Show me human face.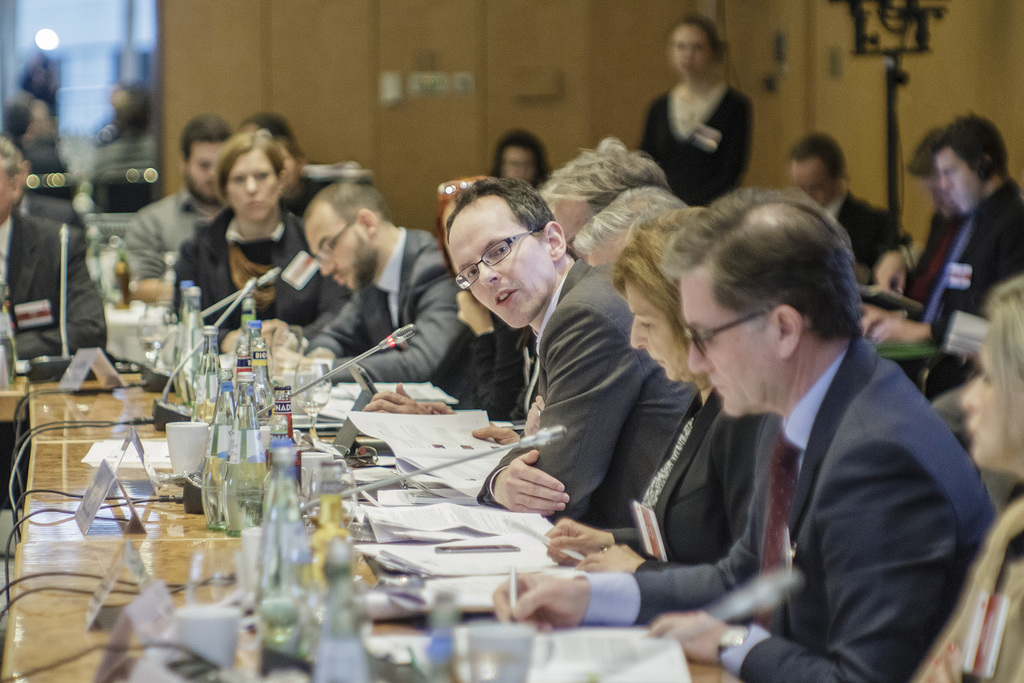
human face is here: (x1=961, y1=344, x2=1014, y2=470).
